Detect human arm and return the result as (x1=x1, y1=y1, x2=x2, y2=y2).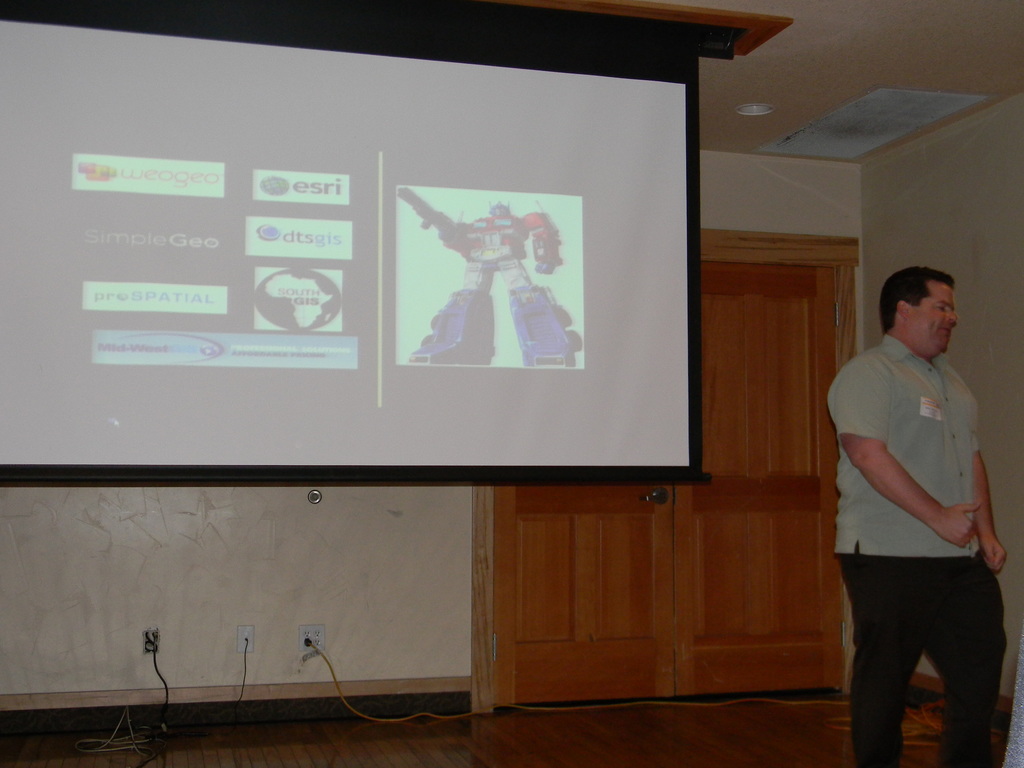
(x1=851, y1=415, x2=924, y2=561).
